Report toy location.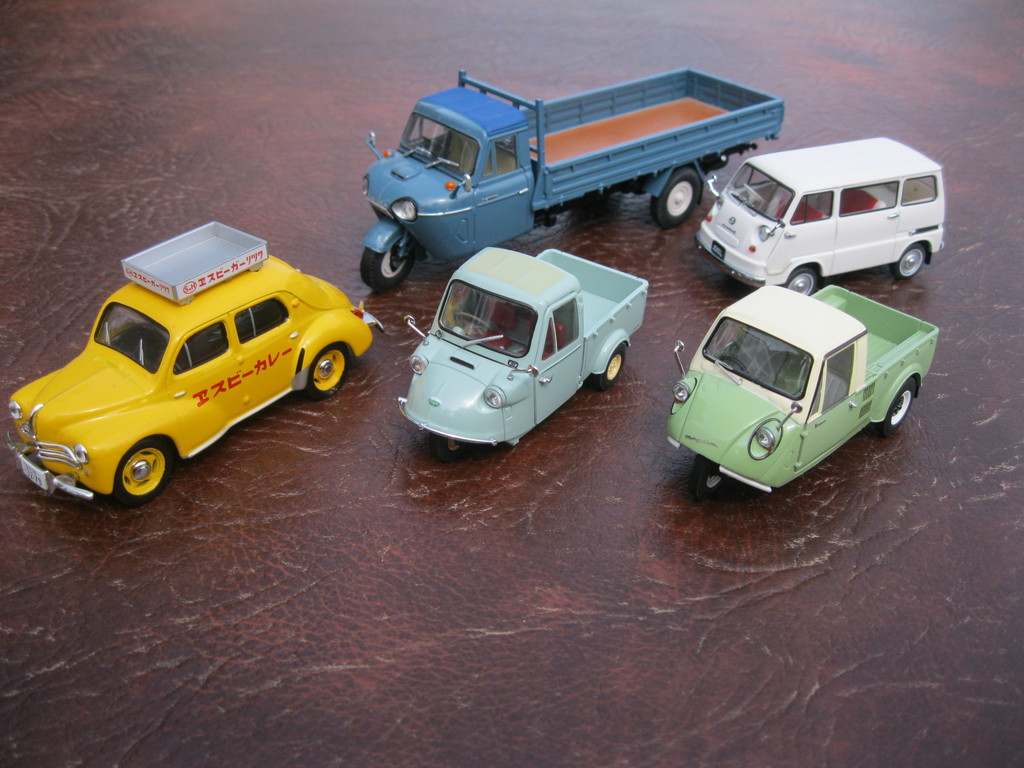
Report: locate(696, 135, 947, 297).
